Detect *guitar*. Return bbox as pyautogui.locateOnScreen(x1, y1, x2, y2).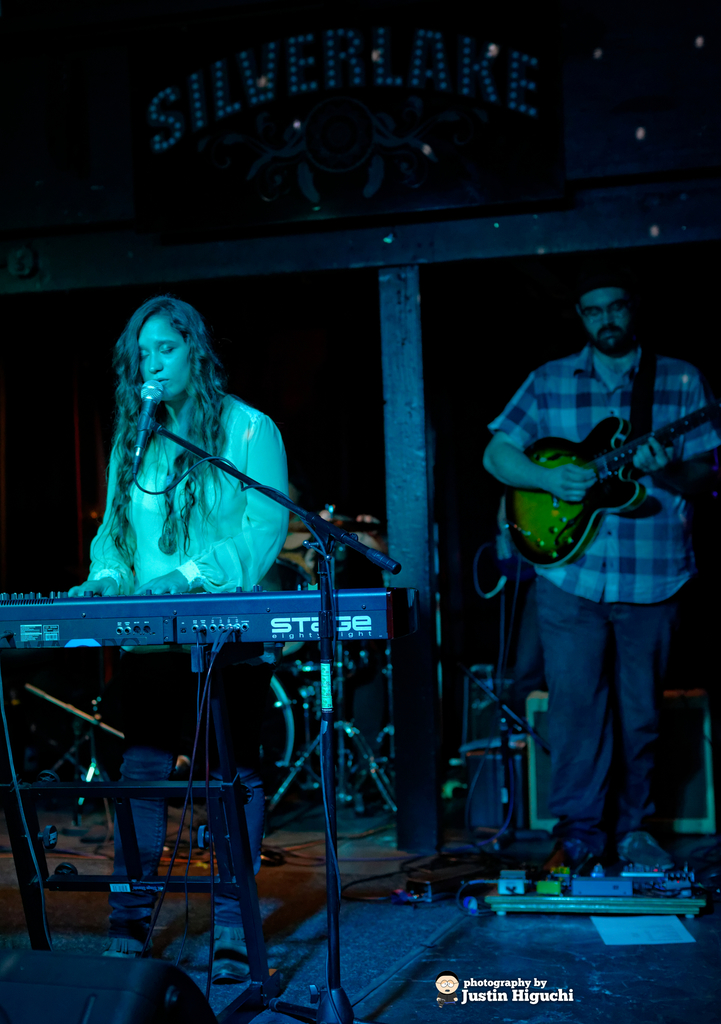
pyautogui.locateOnScreen(504, 397, 720, 572).
